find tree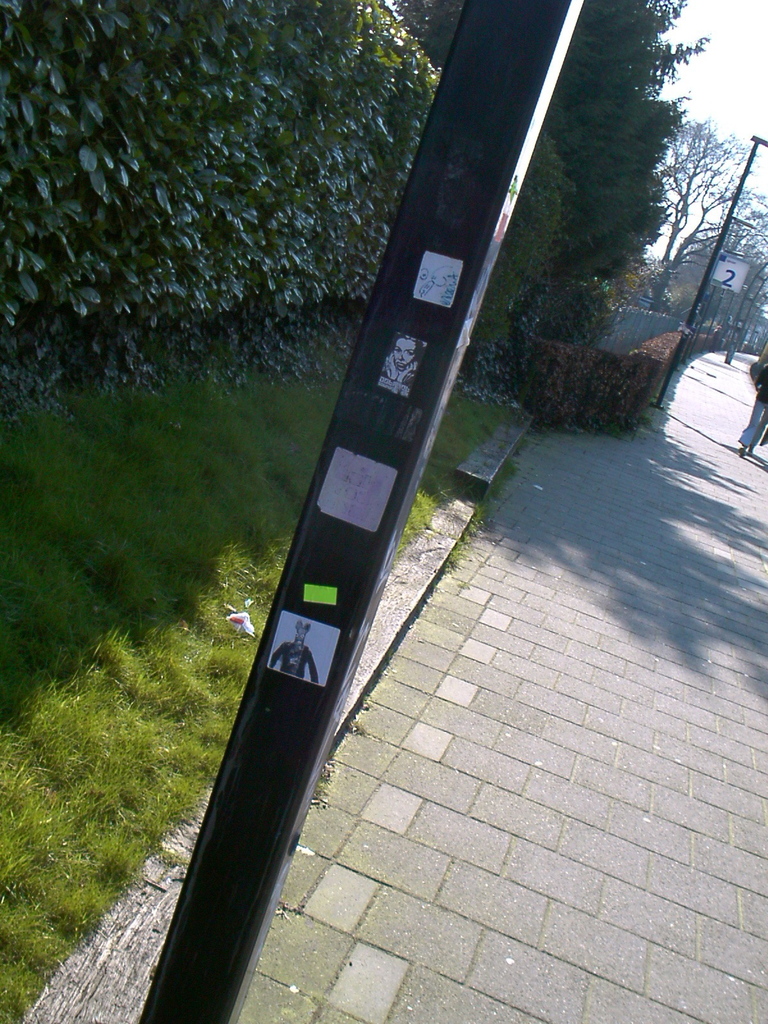
pyautogui.locateOnScreen(652, 119, 761, 310)
